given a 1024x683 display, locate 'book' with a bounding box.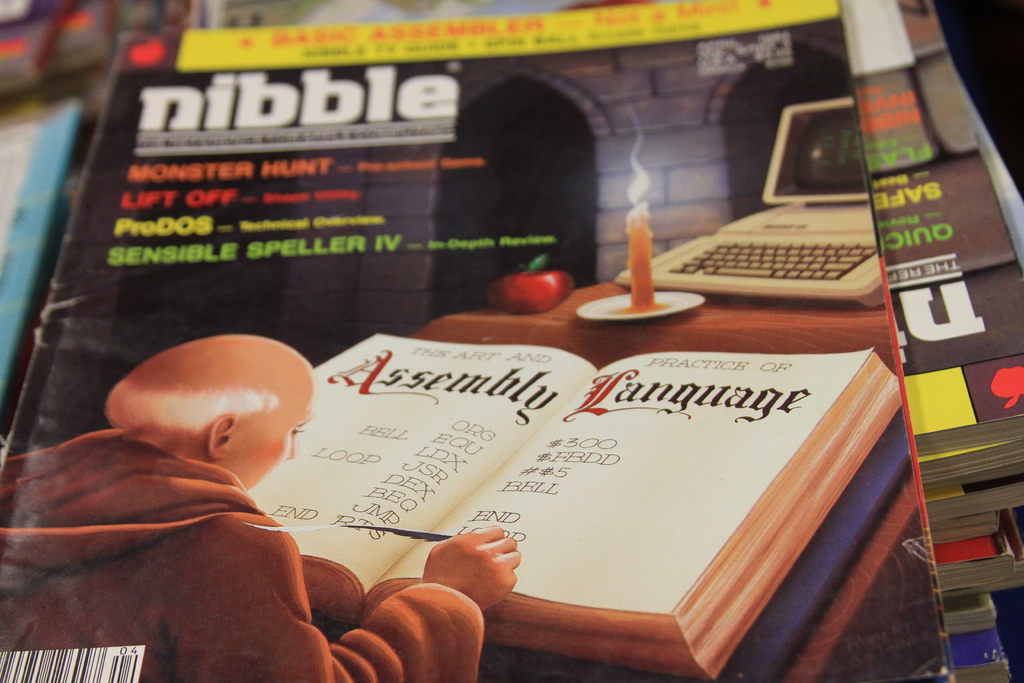
Located: locate(0, 0, 957, 682).
